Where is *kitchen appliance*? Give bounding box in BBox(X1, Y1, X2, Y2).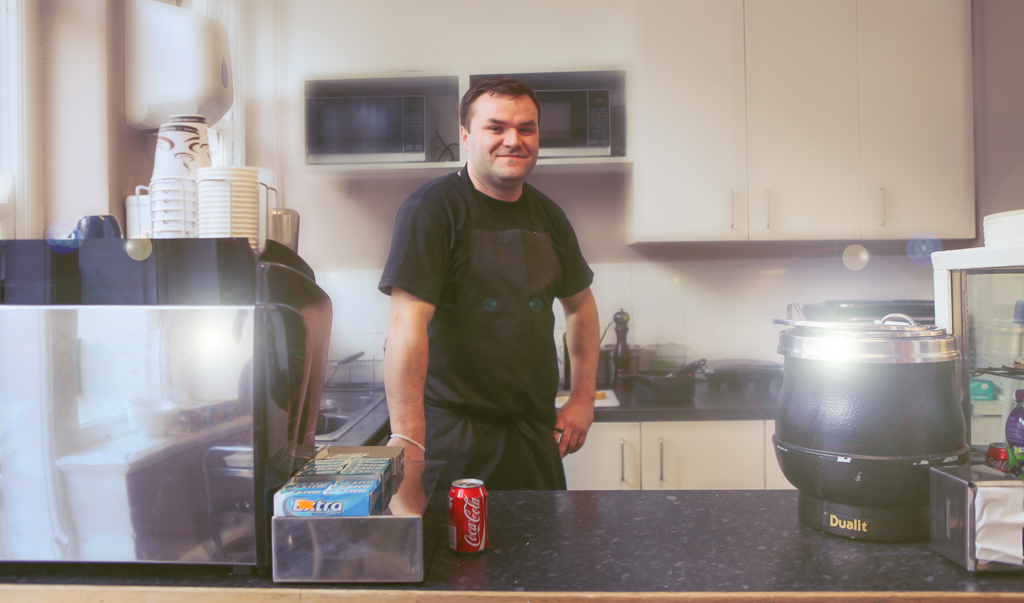
BBox(760, 319, 973, 554).
